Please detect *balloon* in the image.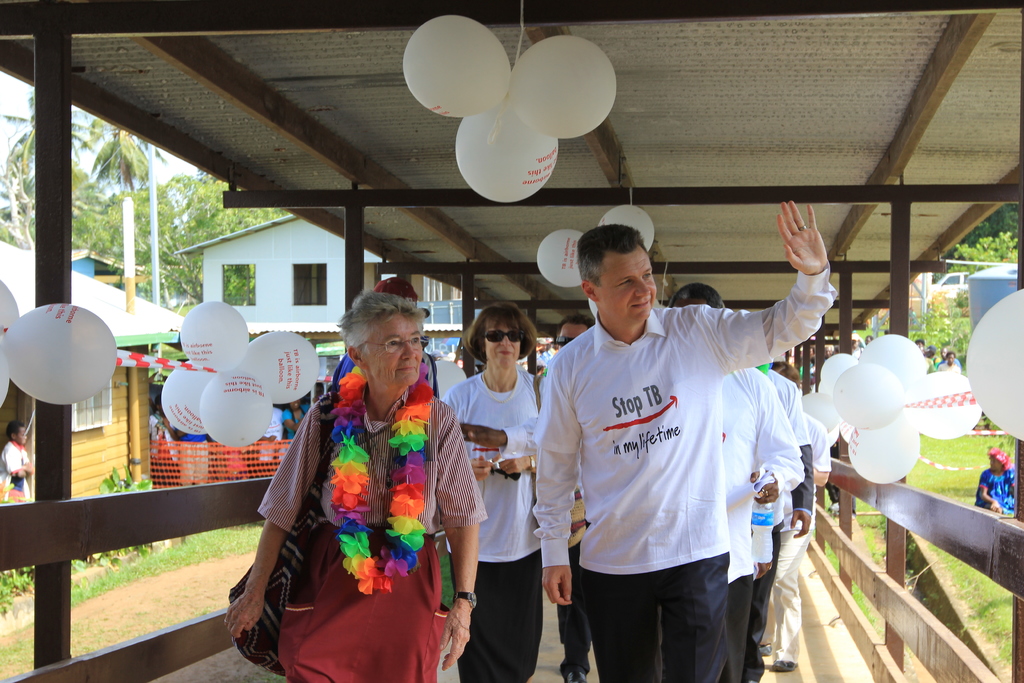
{"left": 801, "top": 394, "right": 835, "bottom": 429}.
